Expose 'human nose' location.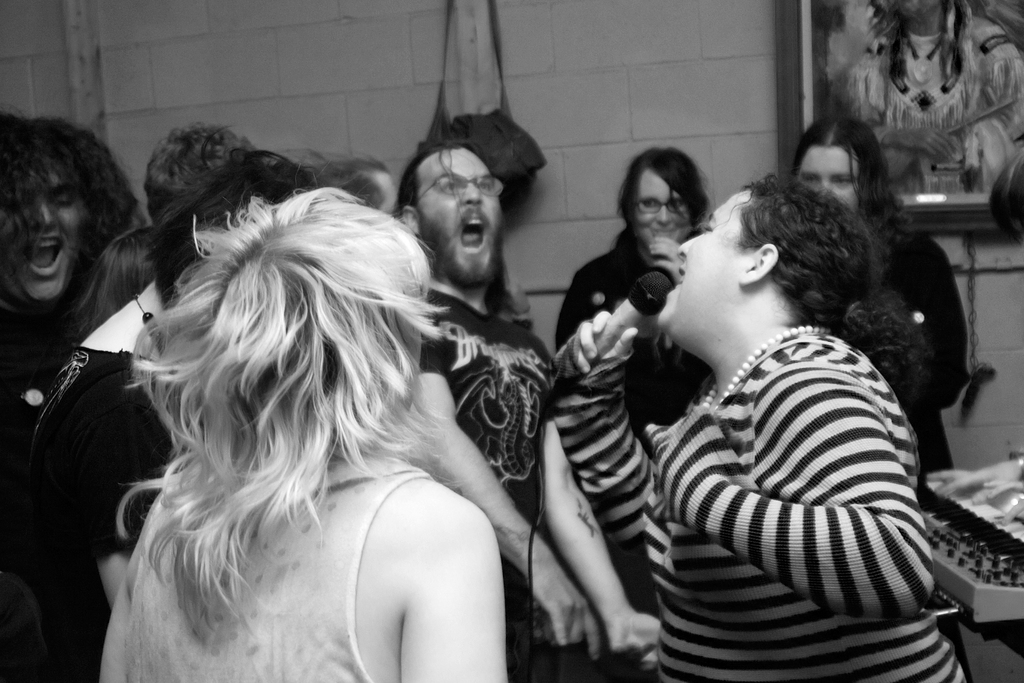
Exposed at left=657, top=208, right=671, bottom=224.
